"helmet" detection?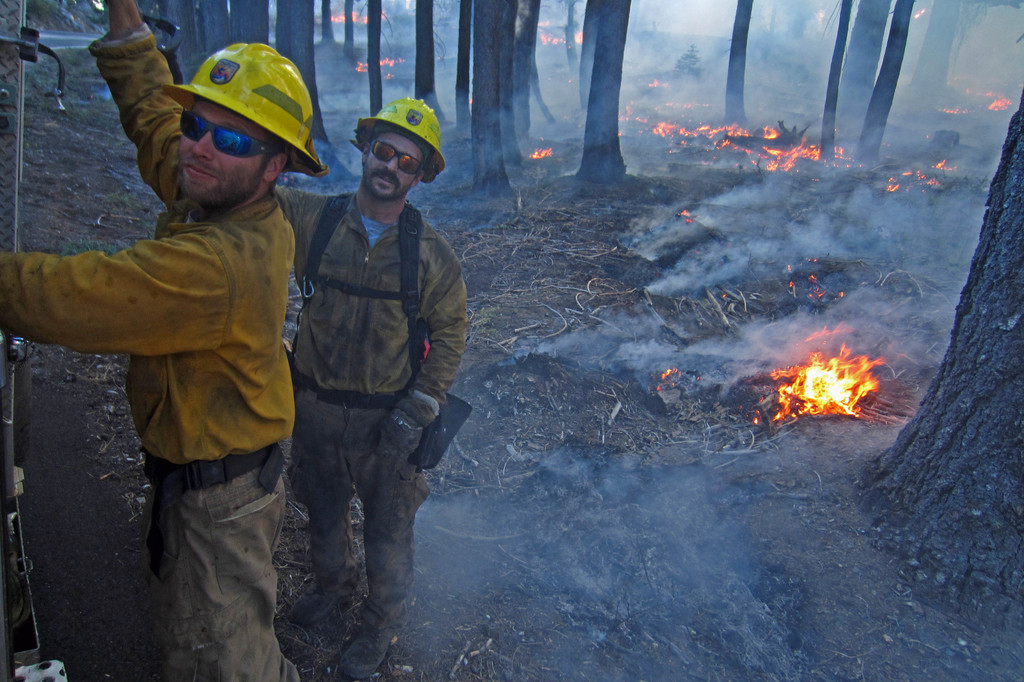
(x1=357, y1=94, x2=445, y2=190)
